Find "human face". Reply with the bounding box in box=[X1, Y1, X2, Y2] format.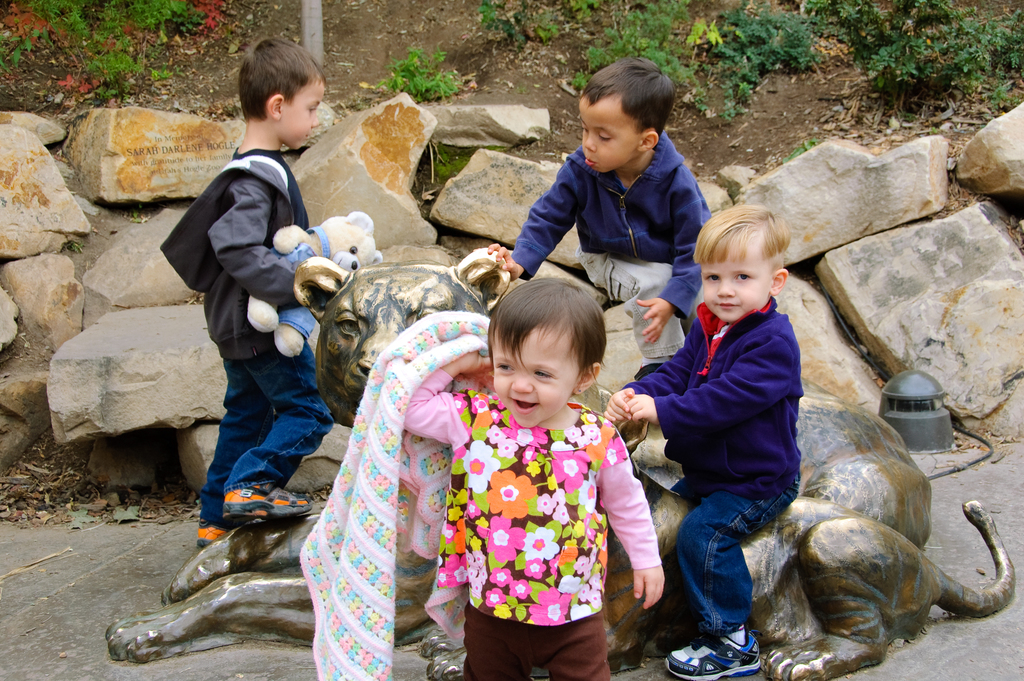
box=[490, 319, 580, 434].
